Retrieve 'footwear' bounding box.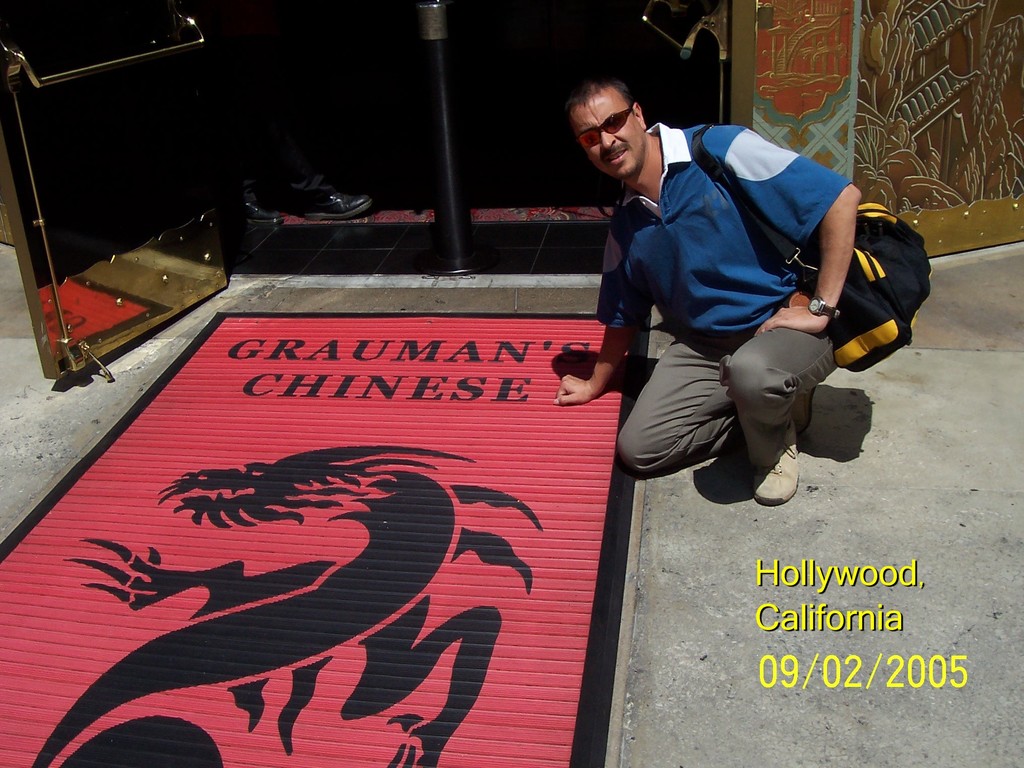
Bounding box: bbox=(792, 387, 817, 438).
